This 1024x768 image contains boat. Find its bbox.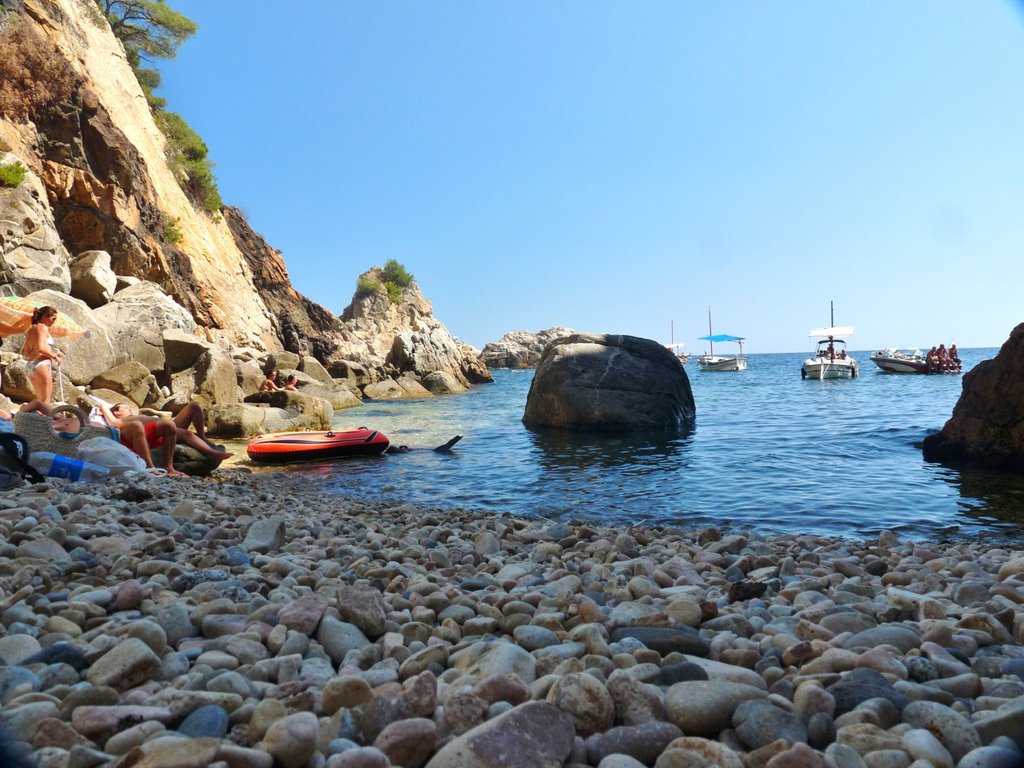
<bbox>698, 310, 749, 370</bbox>.
